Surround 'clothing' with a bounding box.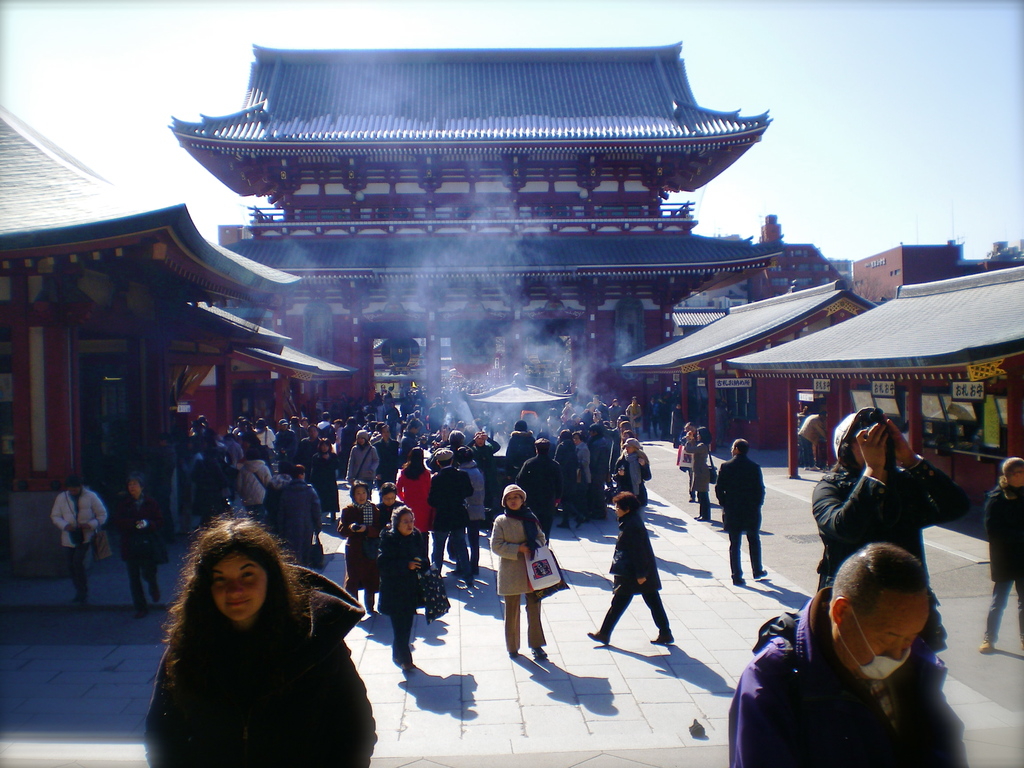
left=726, top=580, right=970, bottom=766.
